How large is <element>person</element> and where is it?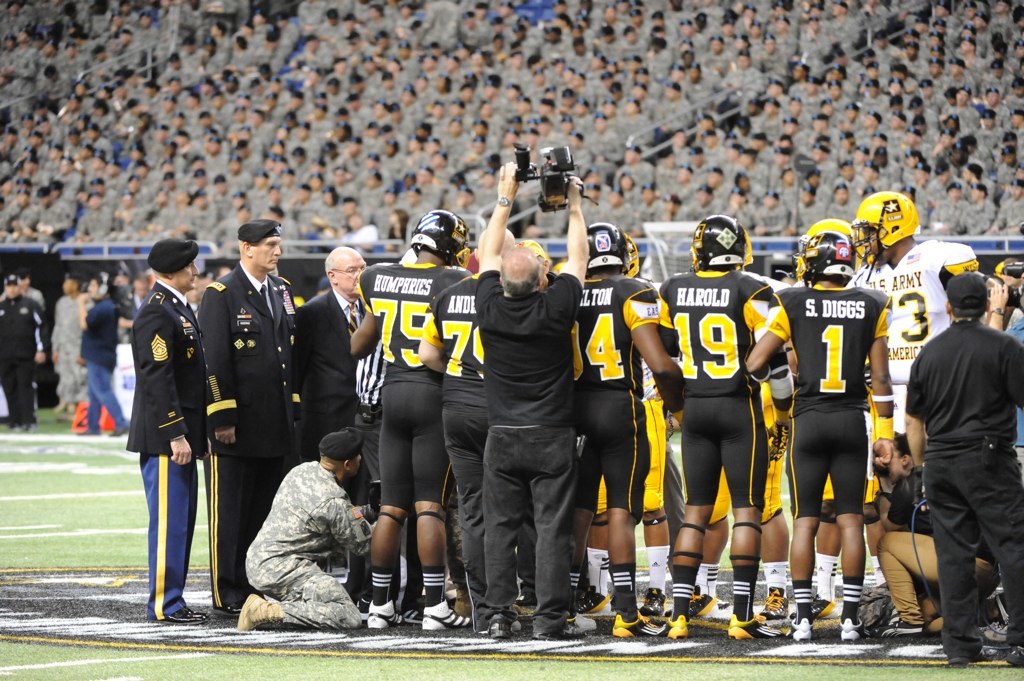
Bounding box: pyautogui.locateOnScreen(471, 161, 595, 646).
